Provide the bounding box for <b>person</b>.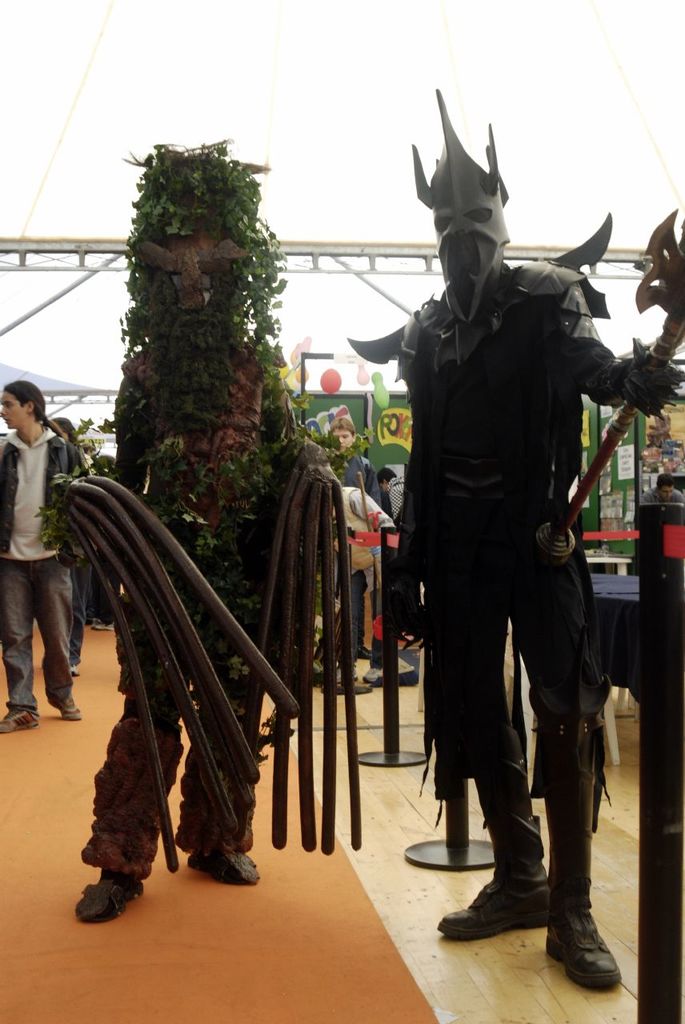
(382,118,627,948).
